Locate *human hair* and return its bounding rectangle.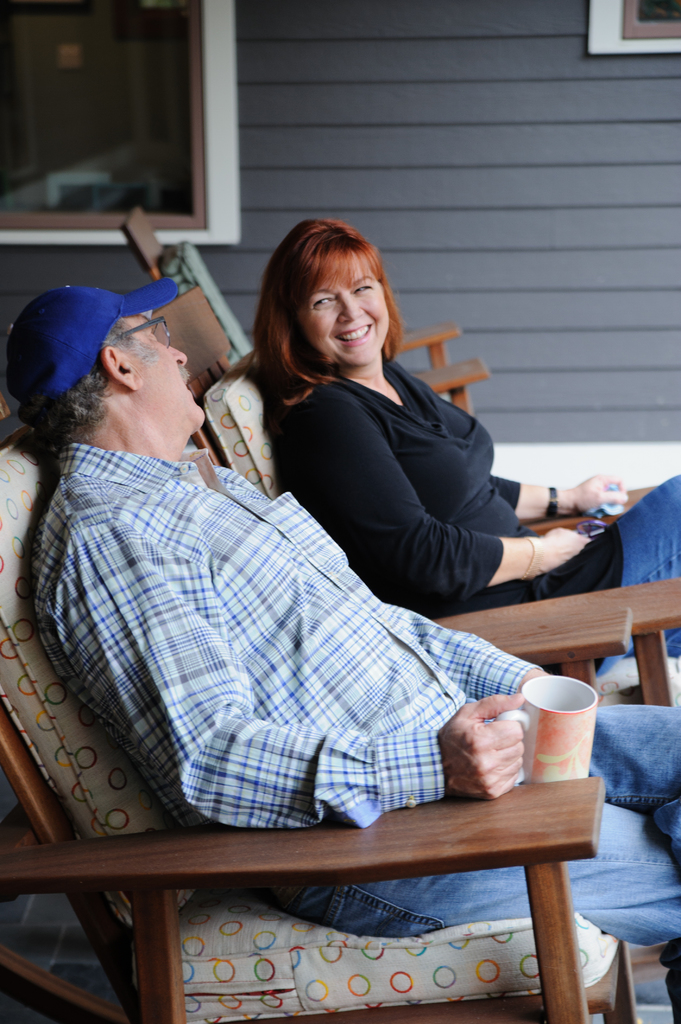
x1=15, y1=323, x2=158, y2=438.
